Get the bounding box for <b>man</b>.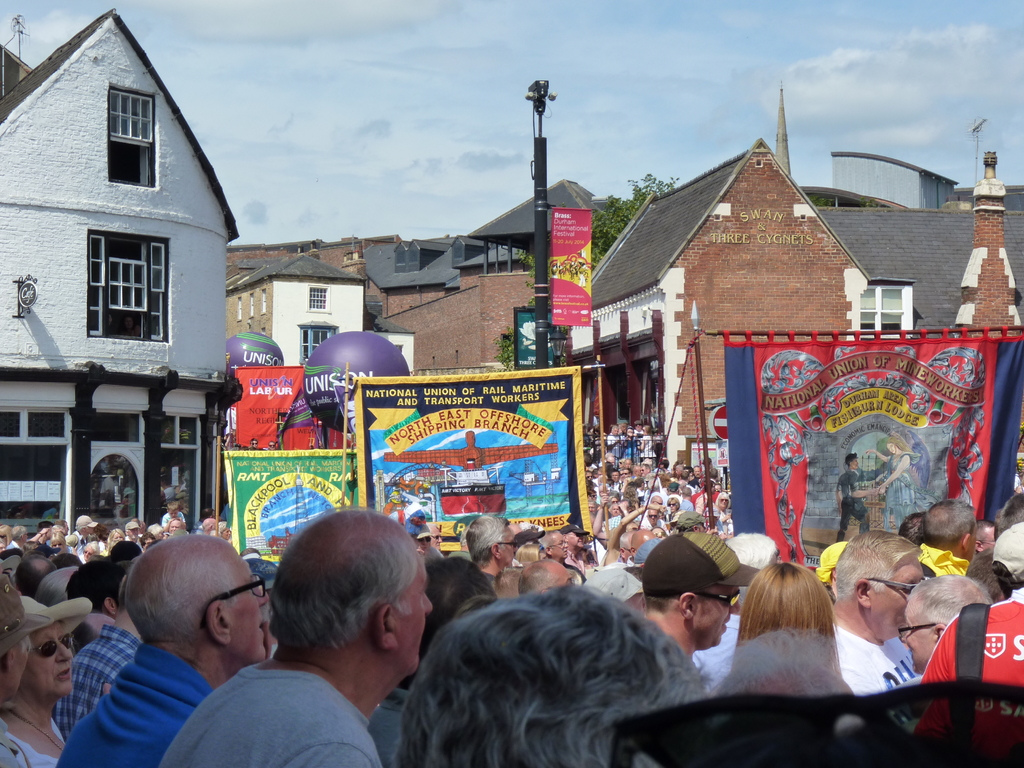
<box>12,524,22,548</box>.
